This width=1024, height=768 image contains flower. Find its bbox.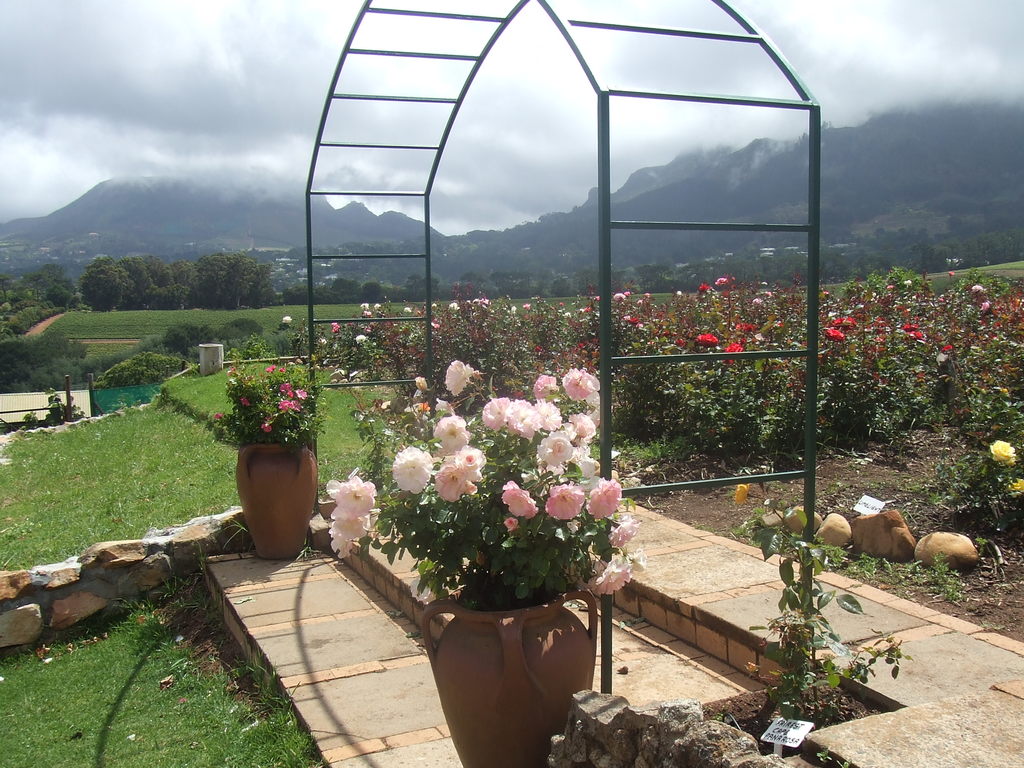
(362, 302, 367, 306).
